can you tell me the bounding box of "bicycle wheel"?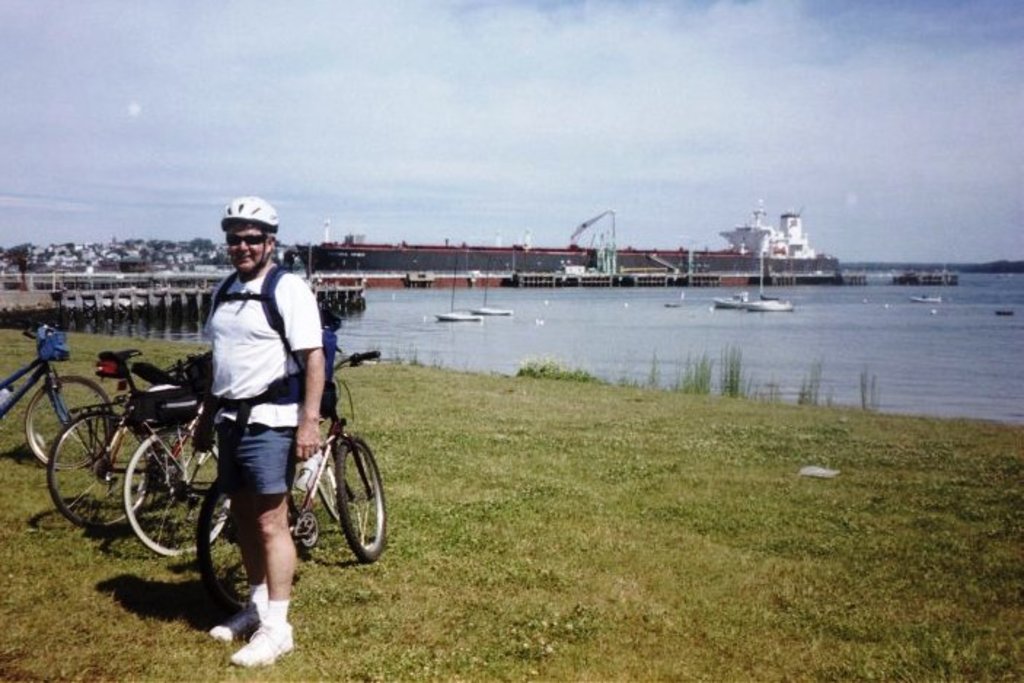
<box>121,427,230,555</box>.
